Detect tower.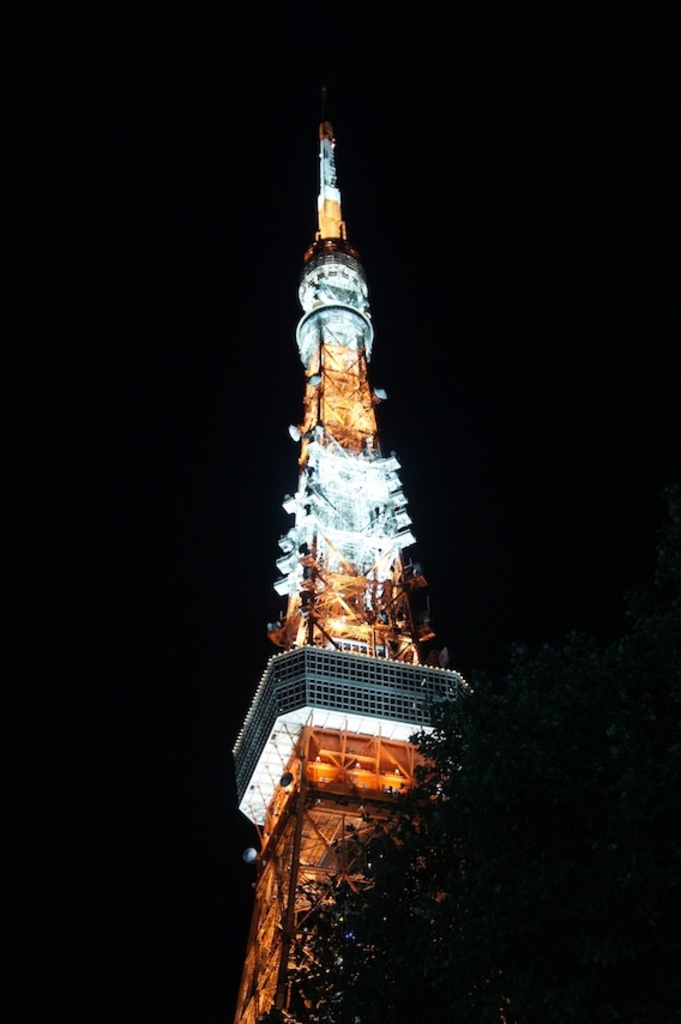
Detected at detection(228, 120, 474, 1023).
